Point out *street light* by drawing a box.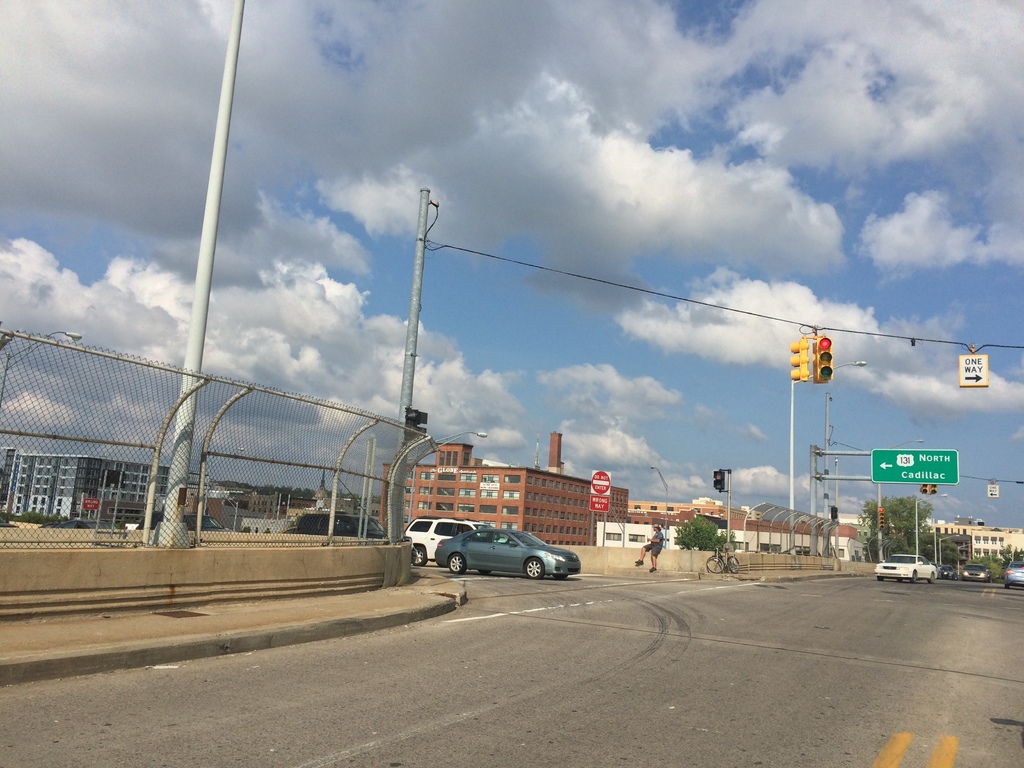
pyautogui.locateOnScreen(911, 492, 948, 559).
